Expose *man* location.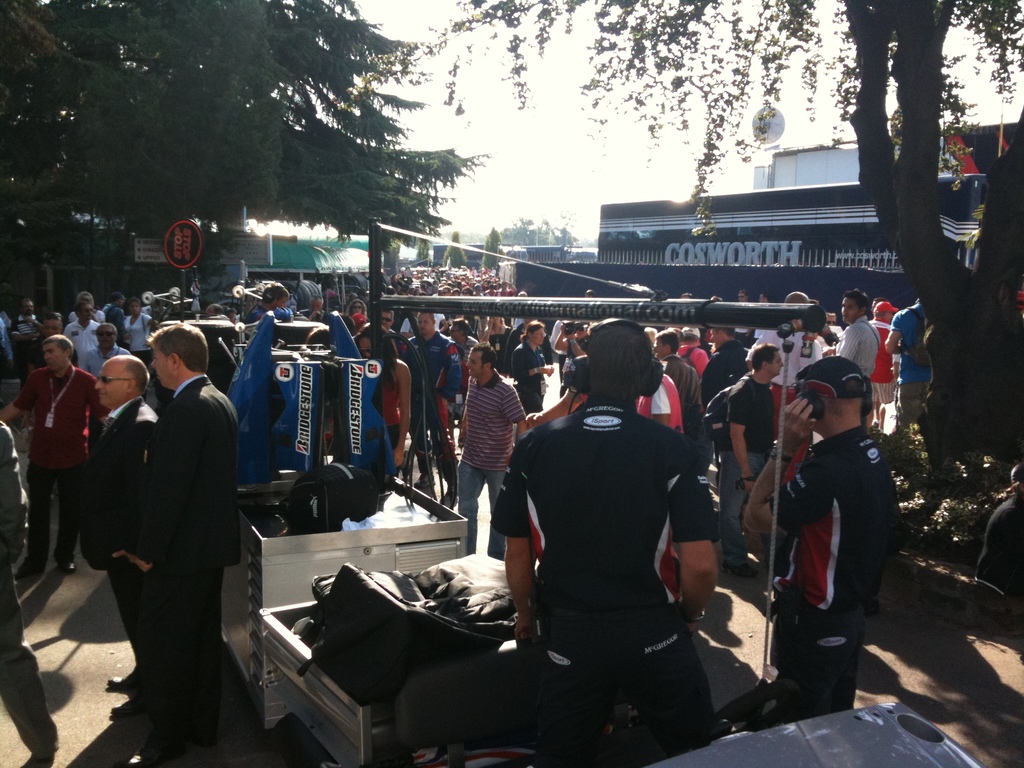
Exposed at region(248, 284, 287, 322).
